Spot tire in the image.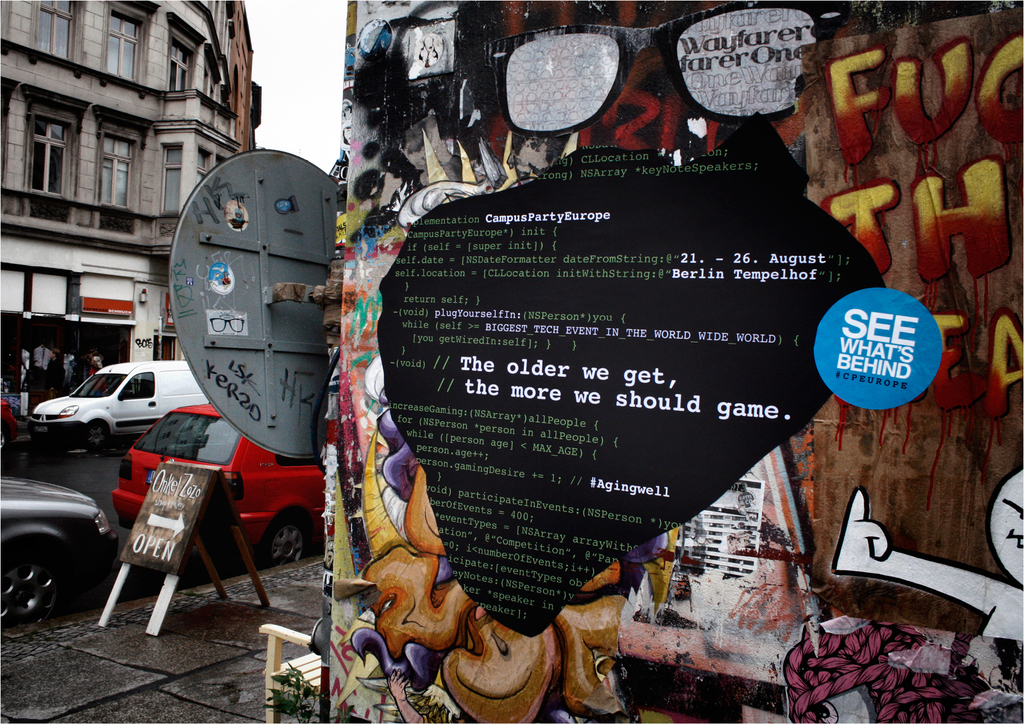
tire found at bbox=(256, 510, 312, 569).
